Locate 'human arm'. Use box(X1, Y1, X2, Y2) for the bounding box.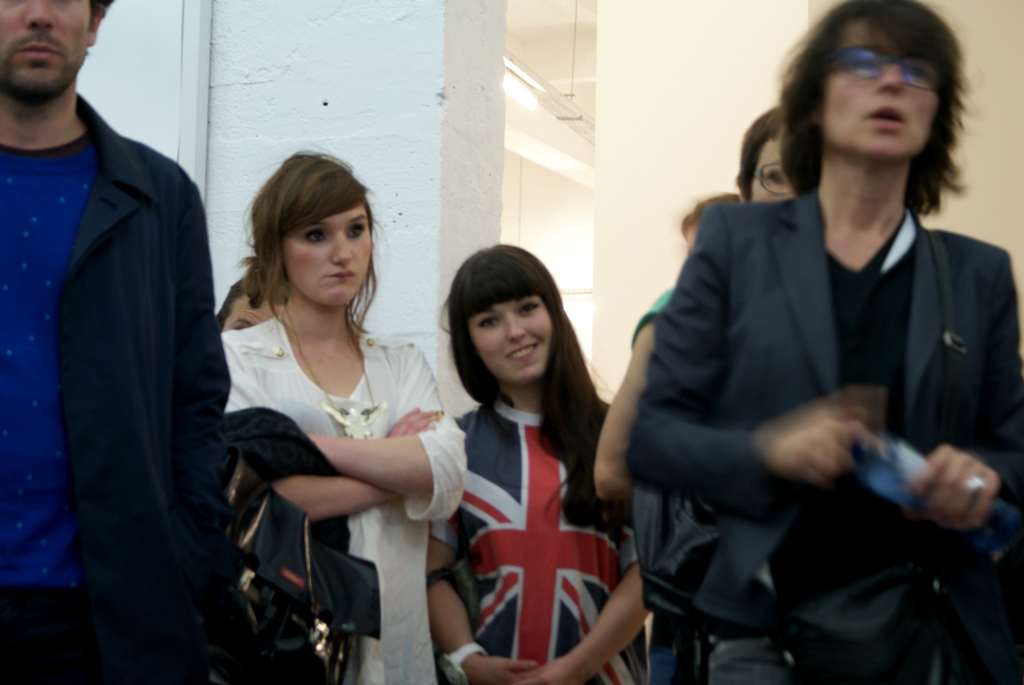
box(518, 620, 650, 684).
